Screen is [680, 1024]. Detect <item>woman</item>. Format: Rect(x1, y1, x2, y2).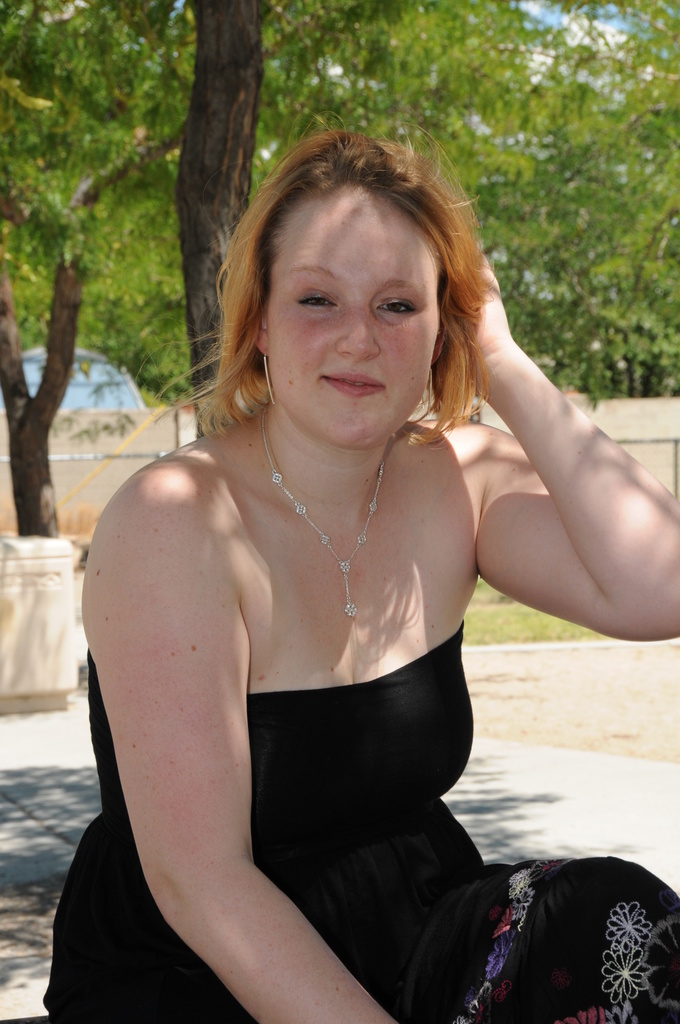
Rect(72, 129, 581, 1023).
